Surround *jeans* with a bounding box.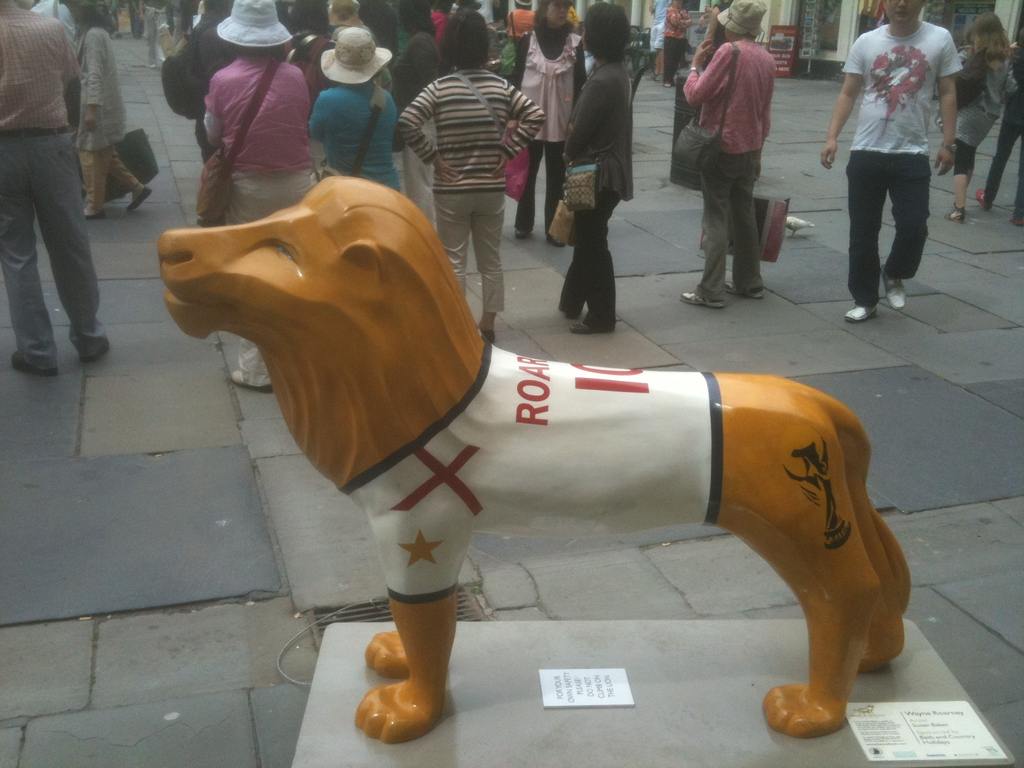
left=0, top=140, right=128, bottom=362.
